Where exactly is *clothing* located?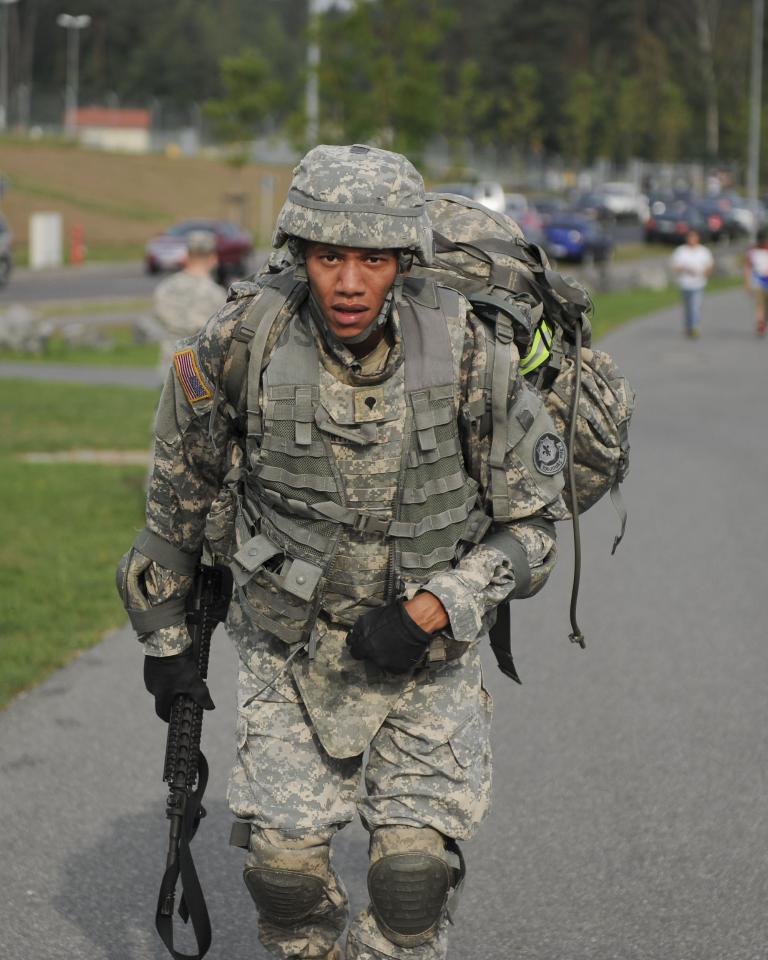
Its bounding box is 130, 248, 572, 908.
